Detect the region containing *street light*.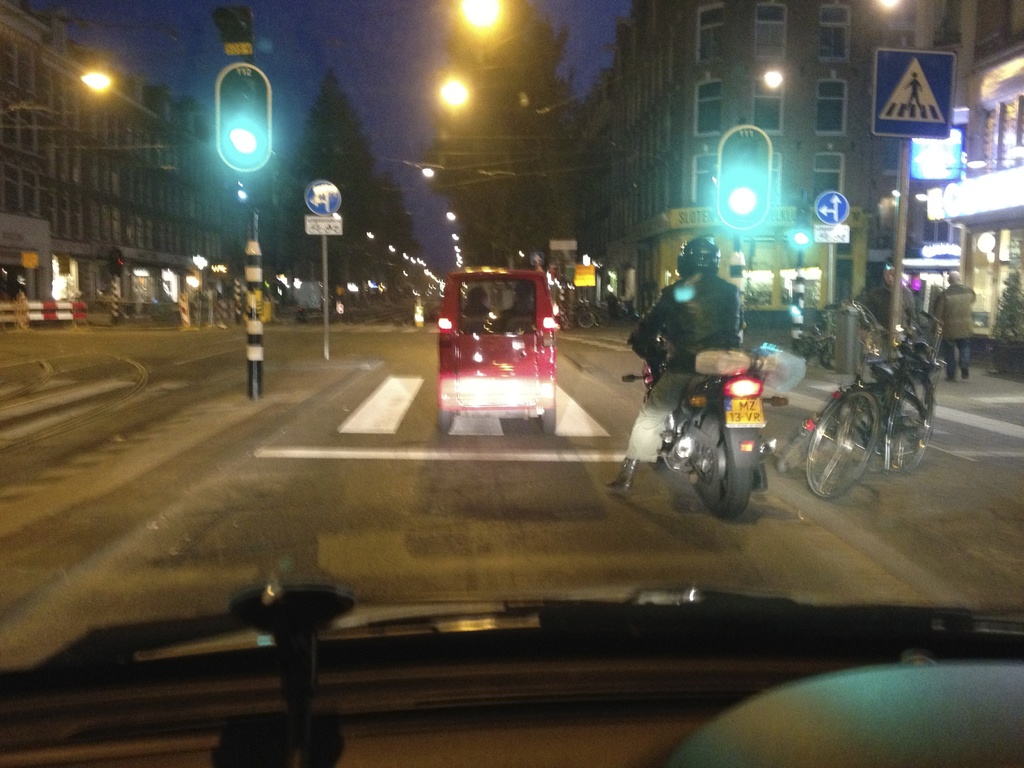
[76,57,232,169].
